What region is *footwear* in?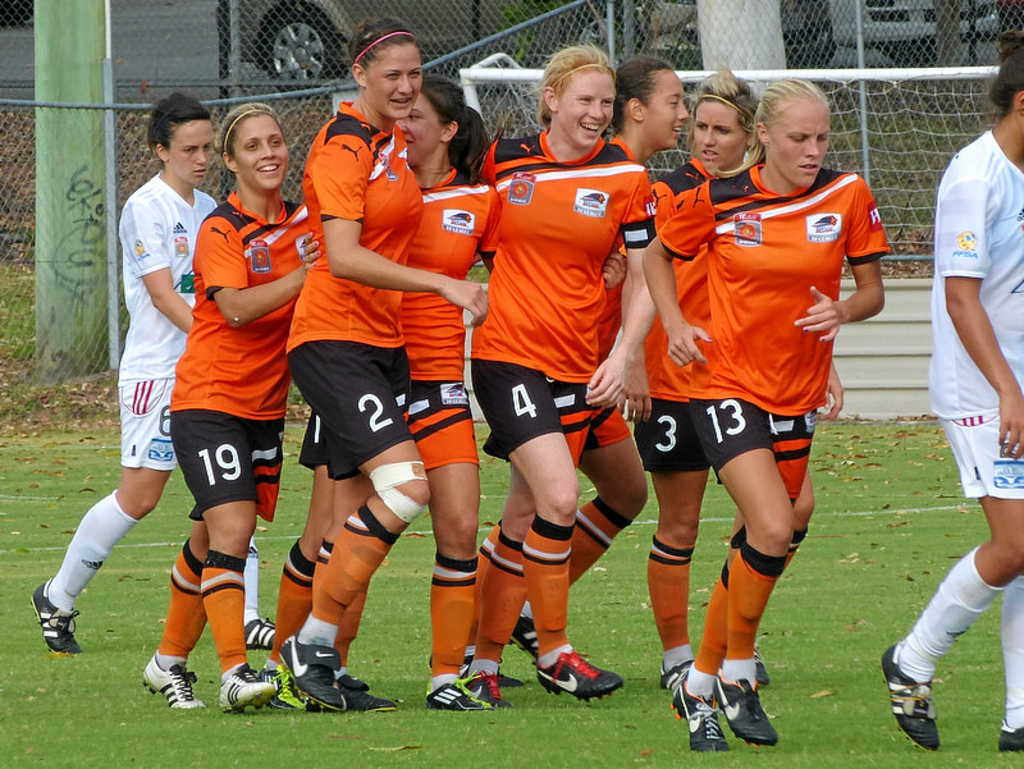
rect(654, 658, 694, 709).
